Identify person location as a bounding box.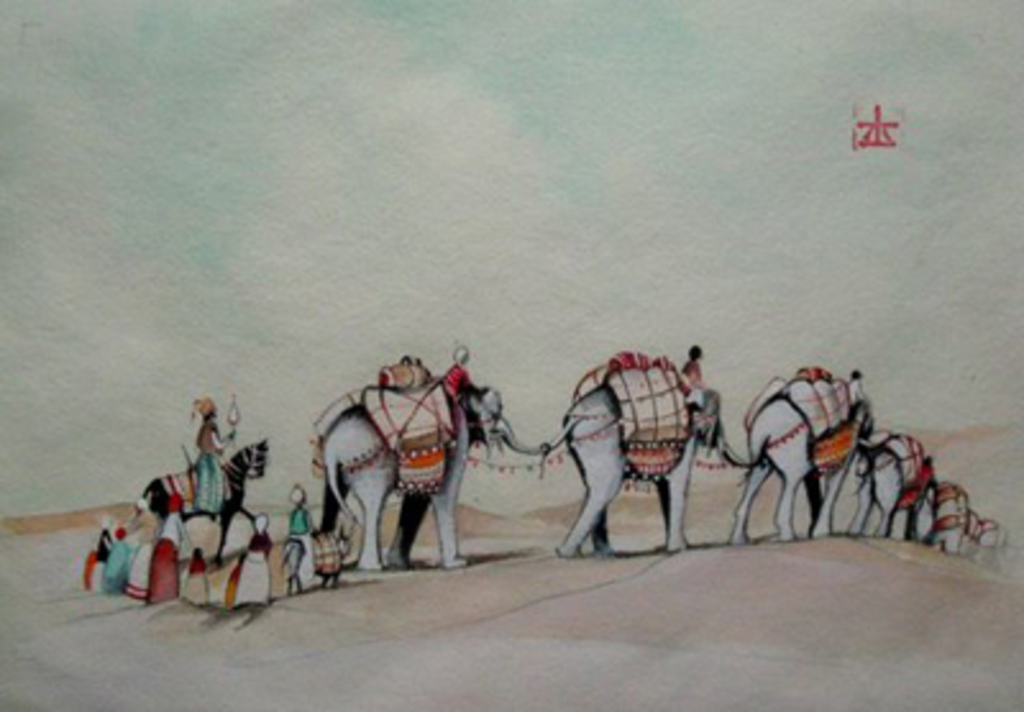
(187, 397, 236, 507).
